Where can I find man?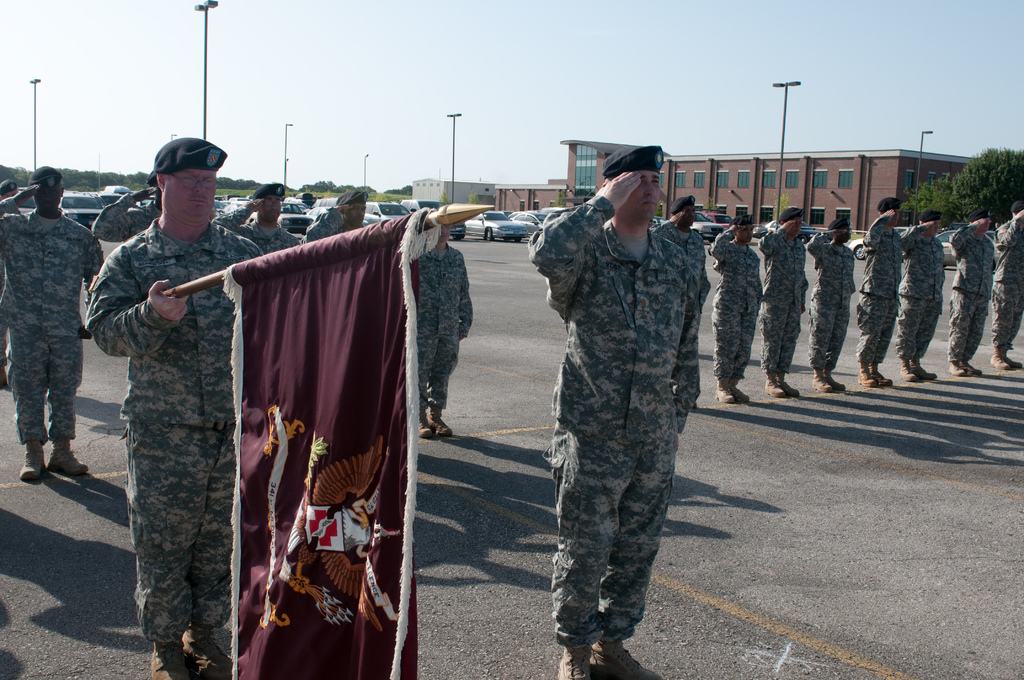
You can find it at l=0, t=164, r=107, b=482.
